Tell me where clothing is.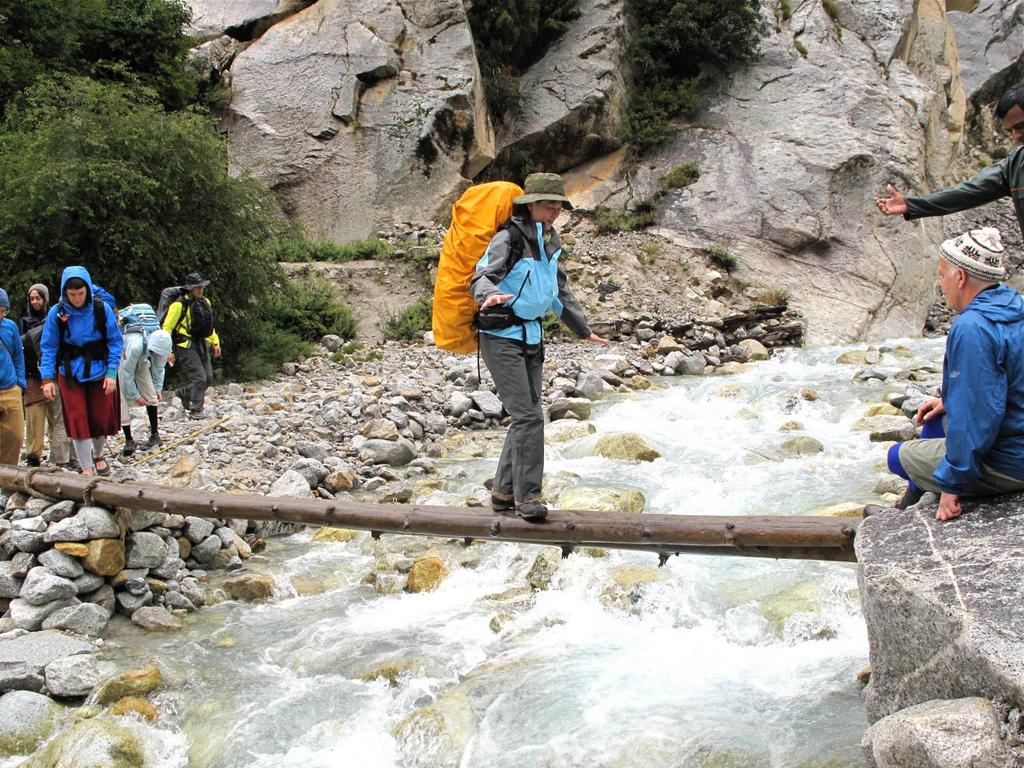
clothing is at pyautogui.locateOnScreen(0, 282, 29, 474).
